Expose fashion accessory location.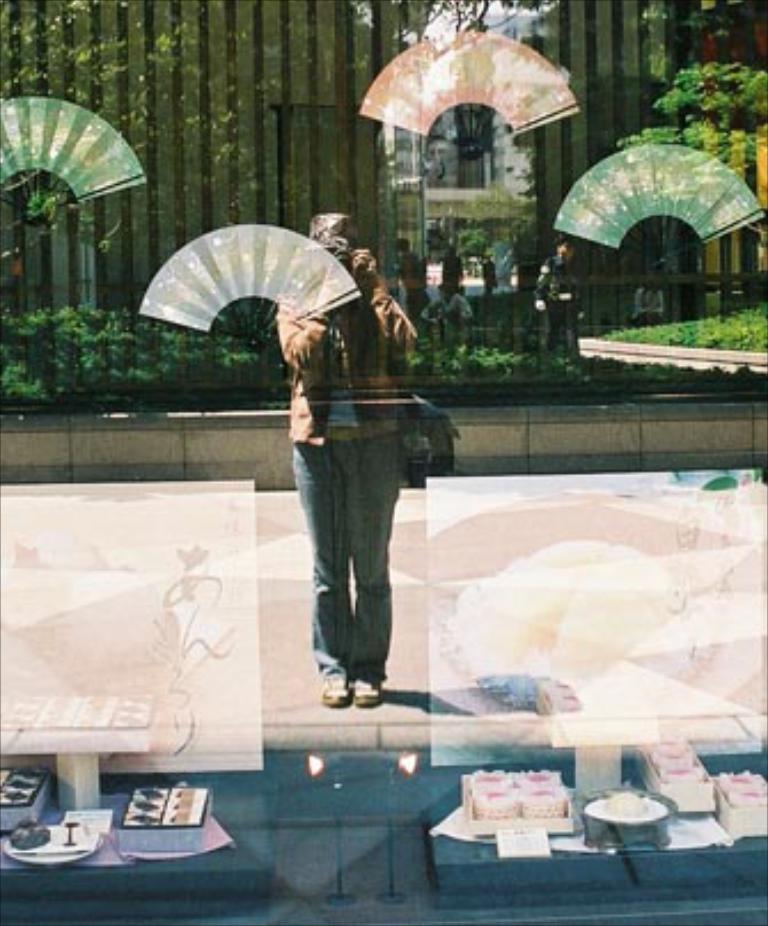
Exposed at 0 94 149 213.
